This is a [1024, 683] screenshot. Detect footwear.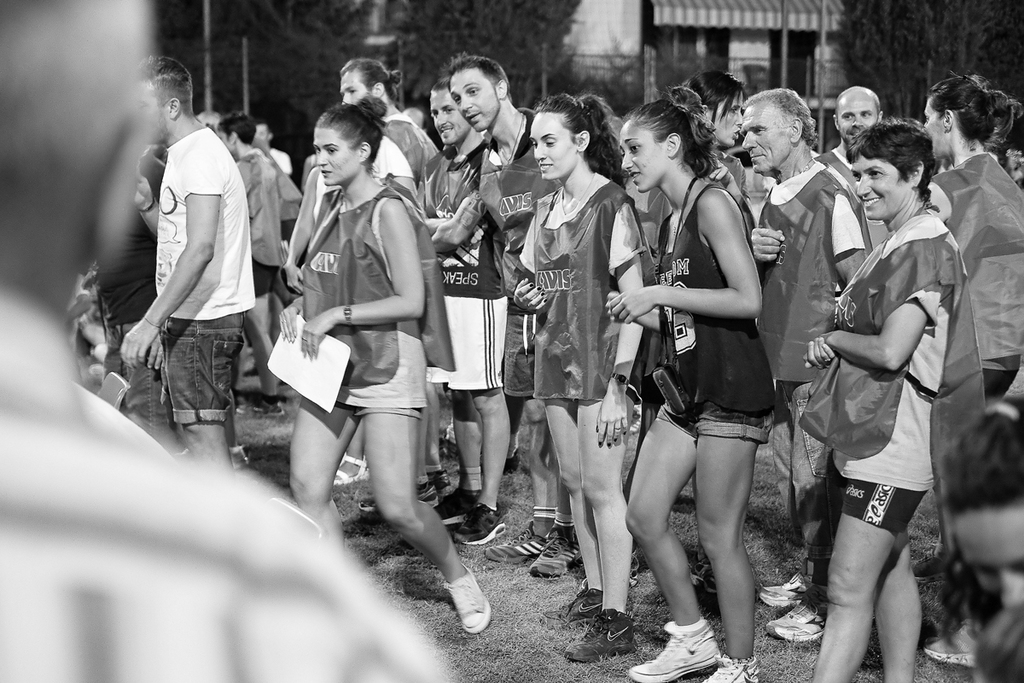
Rect(688, 561, 718, 594).
